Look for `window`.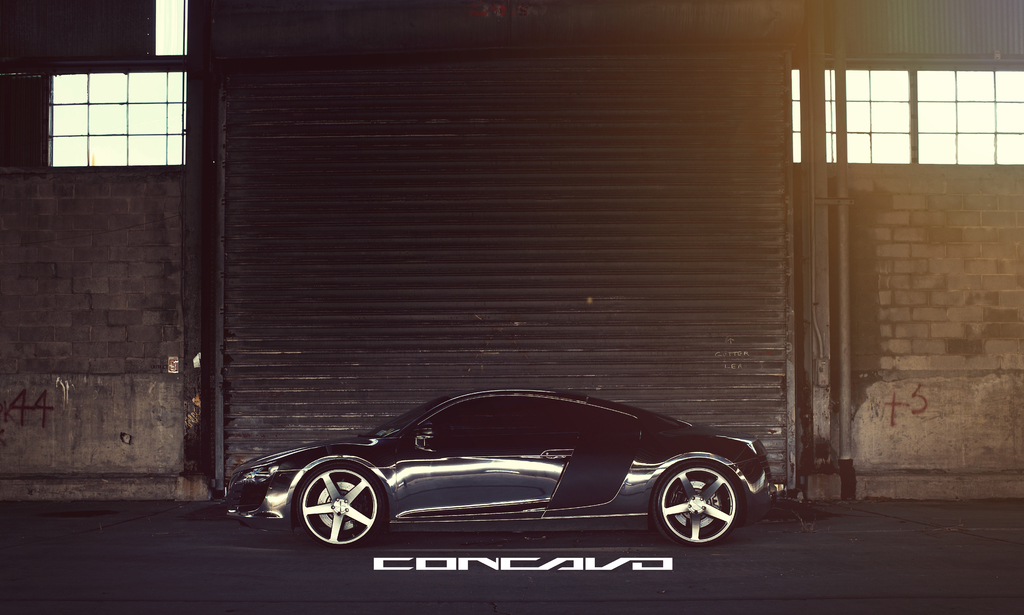
Found: 428:398:588:450.
